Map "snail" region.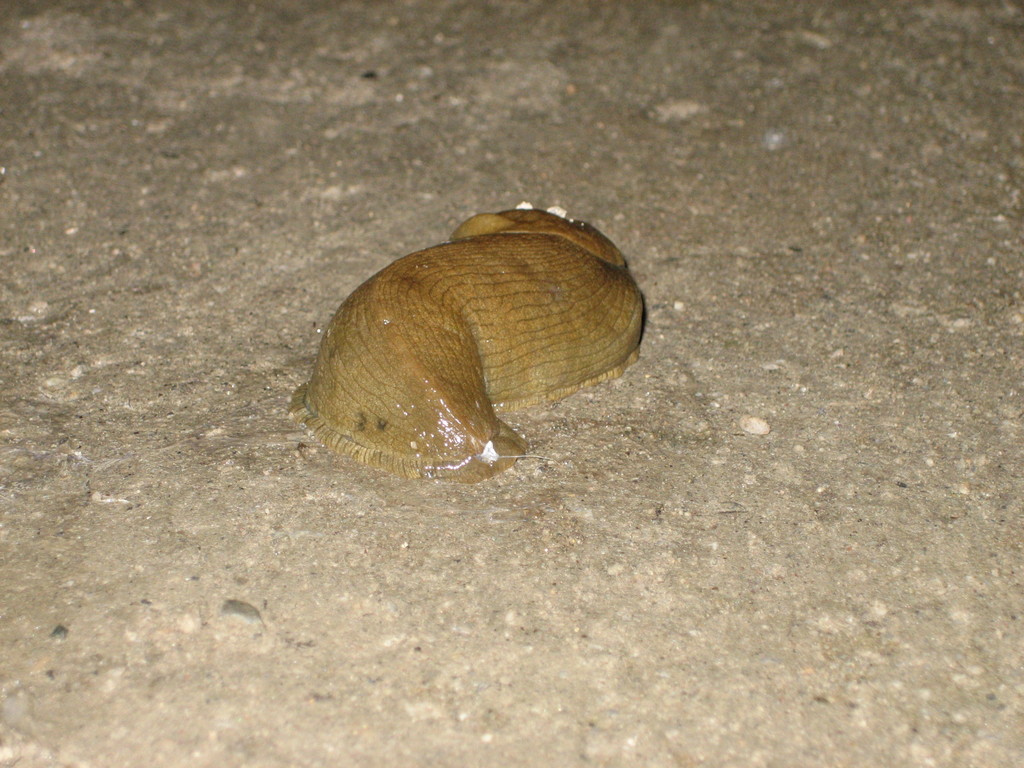
Mapped to 292 198 653 481.
